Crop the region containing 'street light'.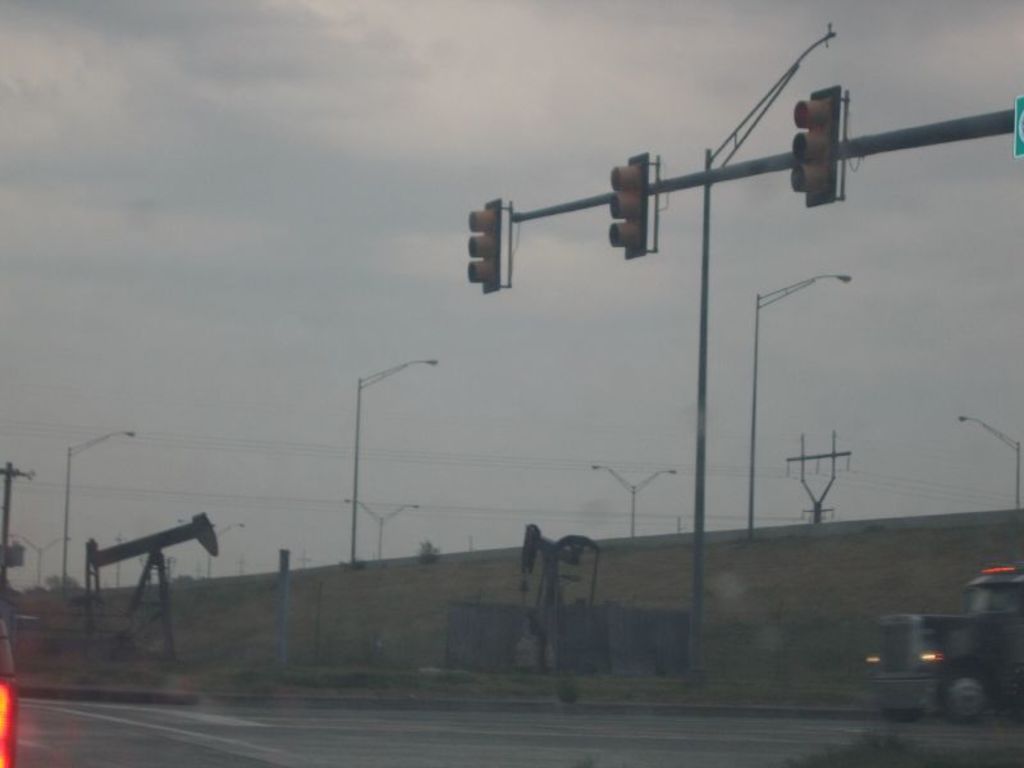
Crop region: bbox(9, 530, 76, 581).
